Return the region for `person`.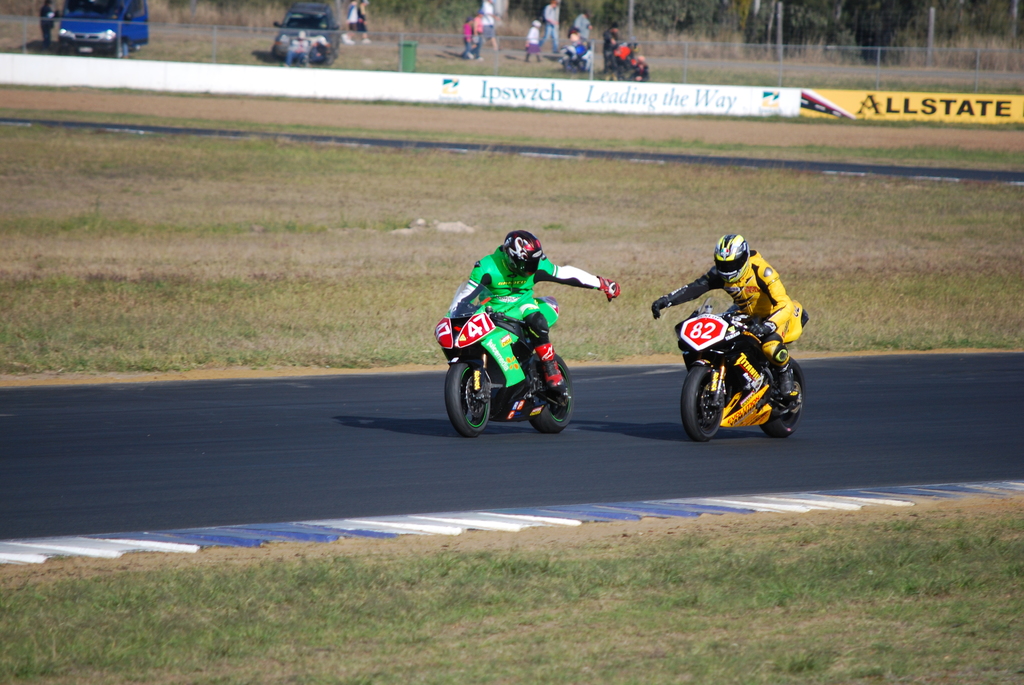
crop(525, 22, 540, 64).
